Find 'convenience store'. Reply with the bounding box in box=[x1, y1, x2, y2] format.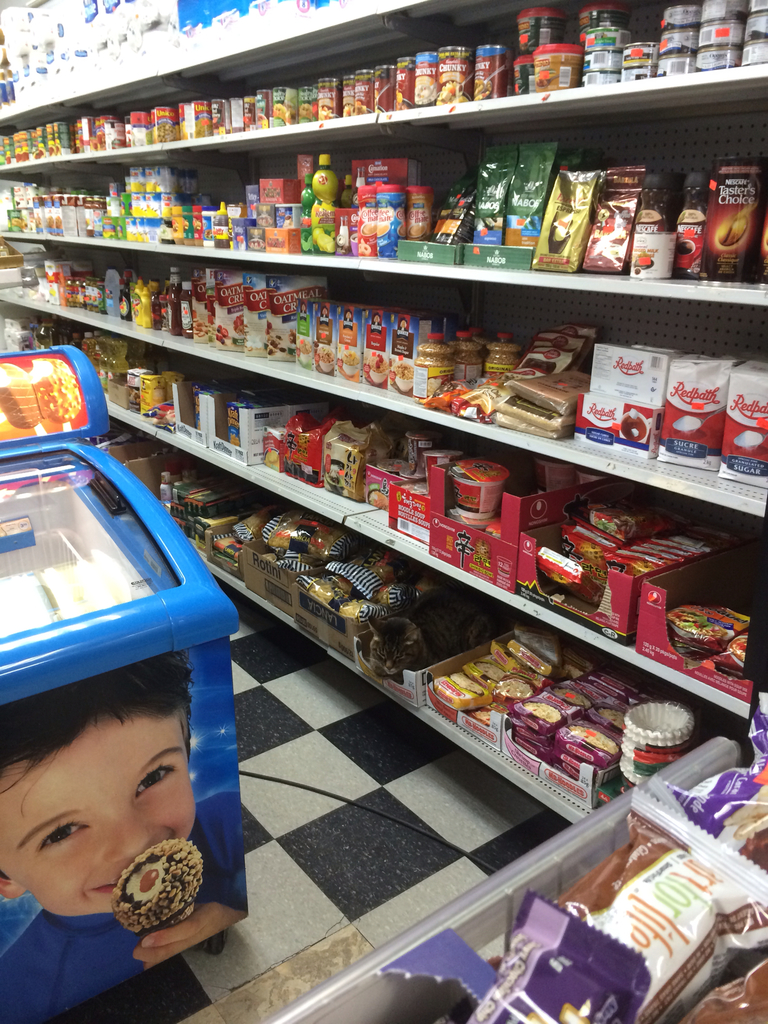
box=[1, 0, 767, 1023].
